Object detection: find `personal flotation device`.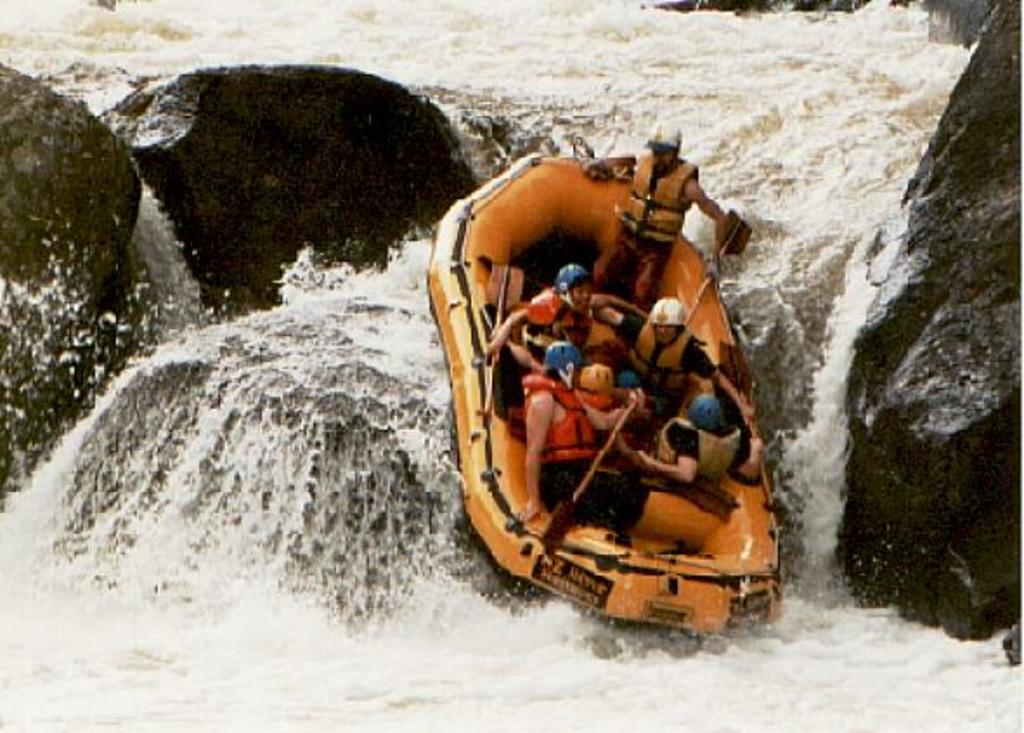
crop(613, 158, 695, 243).
